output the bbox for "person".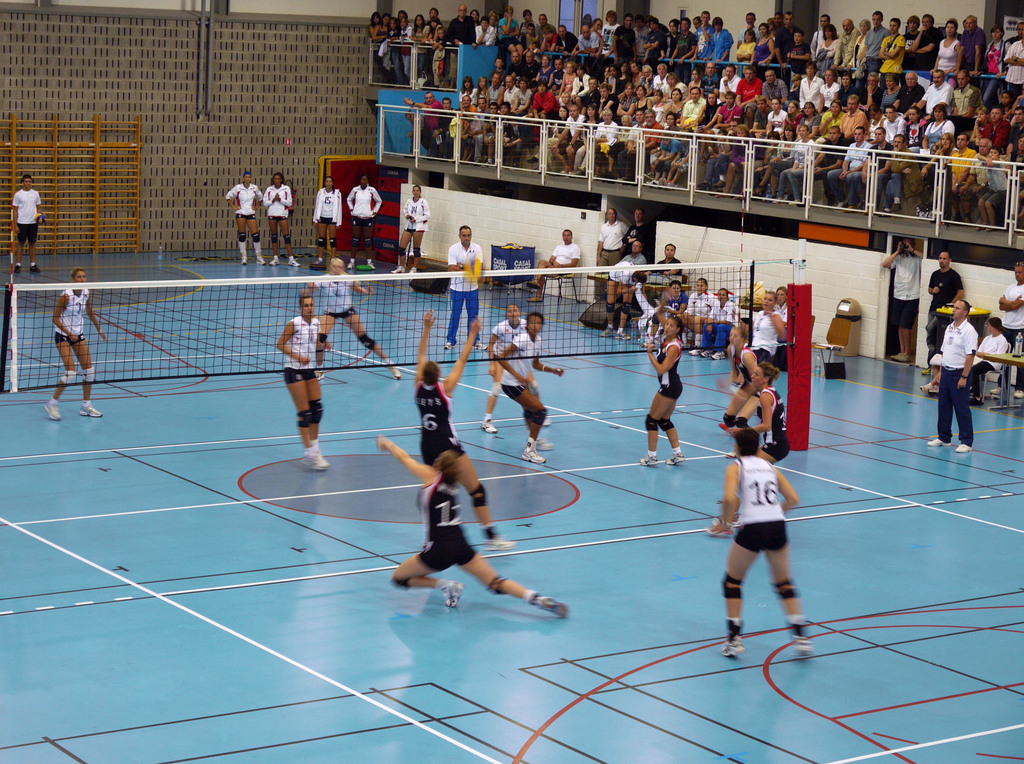
{"left": 409, "top": 318, "right": 501, "bottom": 540}.
